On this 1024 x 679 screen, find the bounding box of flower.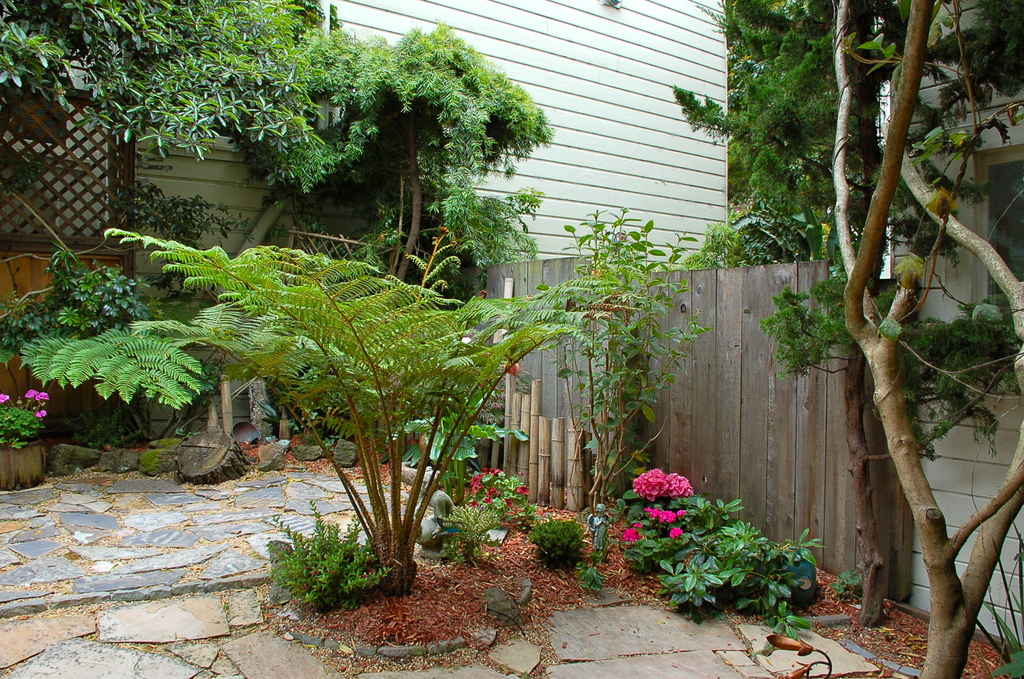
Bounding box: locate(37, 391, 50, 402).
